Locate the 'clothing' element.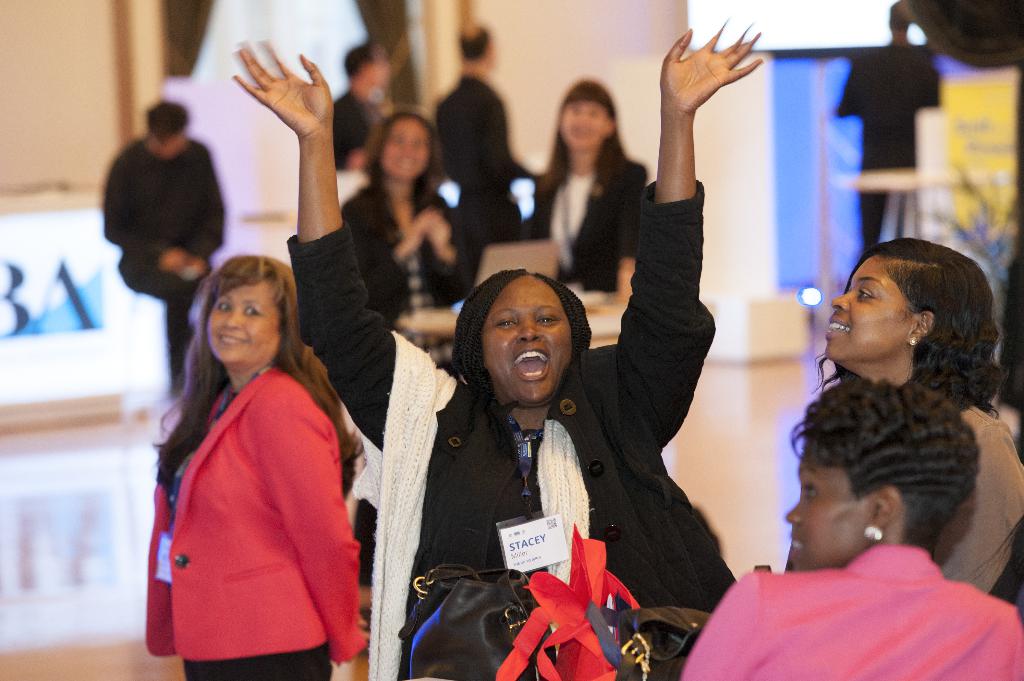
Element bbox: left=934, top=396, right=1022, bottom=607.
